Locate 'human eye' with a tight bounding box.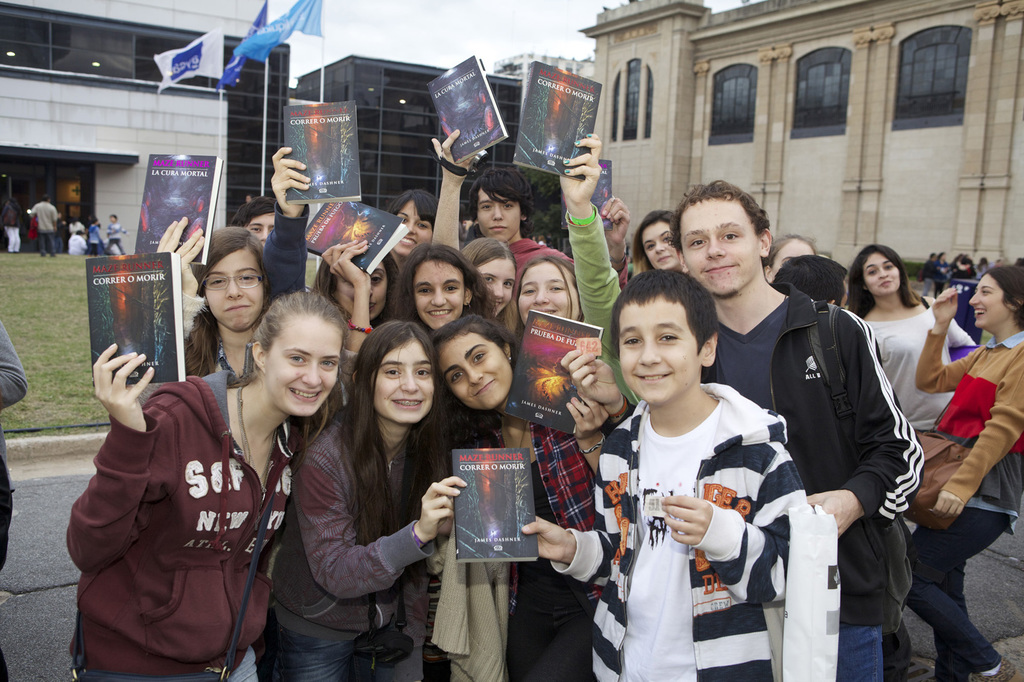
region(483, 276, 493, 283).
